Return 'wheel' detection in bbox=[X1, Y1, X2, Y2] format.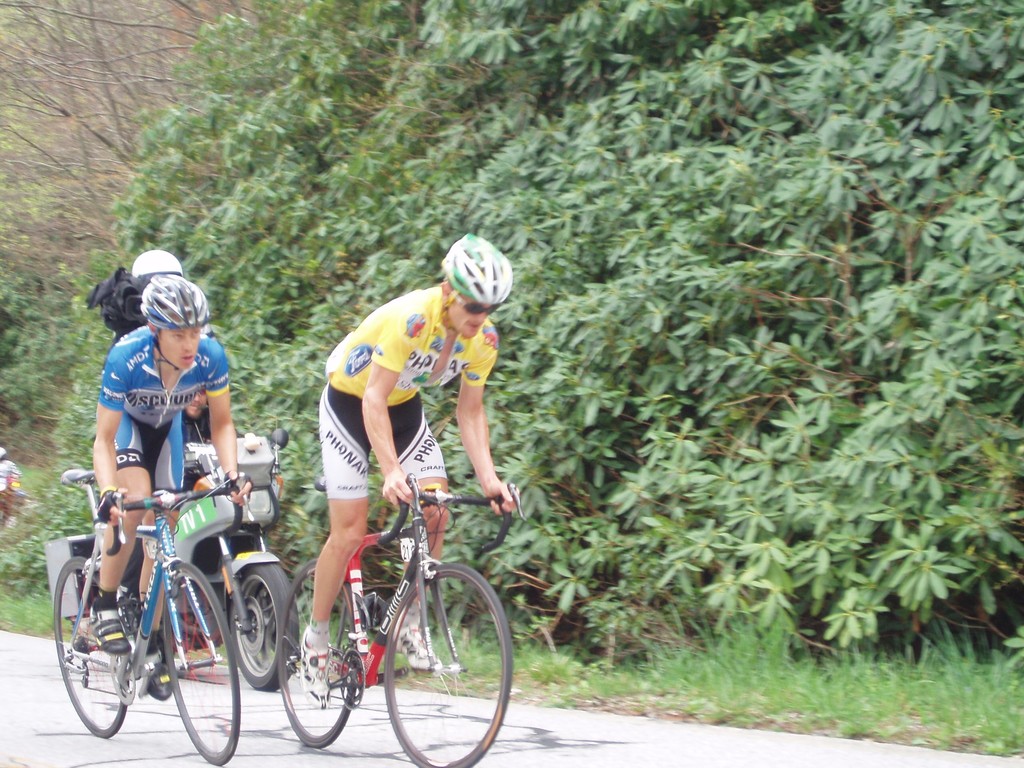
bbox=[222, 560, 298, 684].
